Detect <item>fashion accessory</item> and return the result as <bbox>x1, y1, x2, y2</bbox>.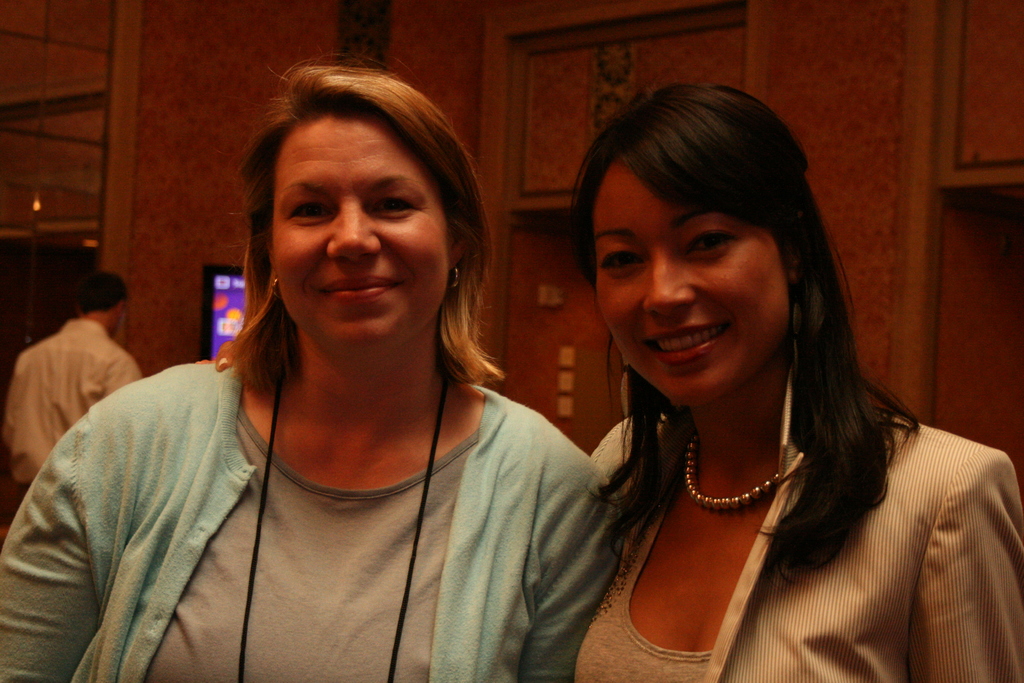
<bbox>273, 279, 281, 299</bbox>.
